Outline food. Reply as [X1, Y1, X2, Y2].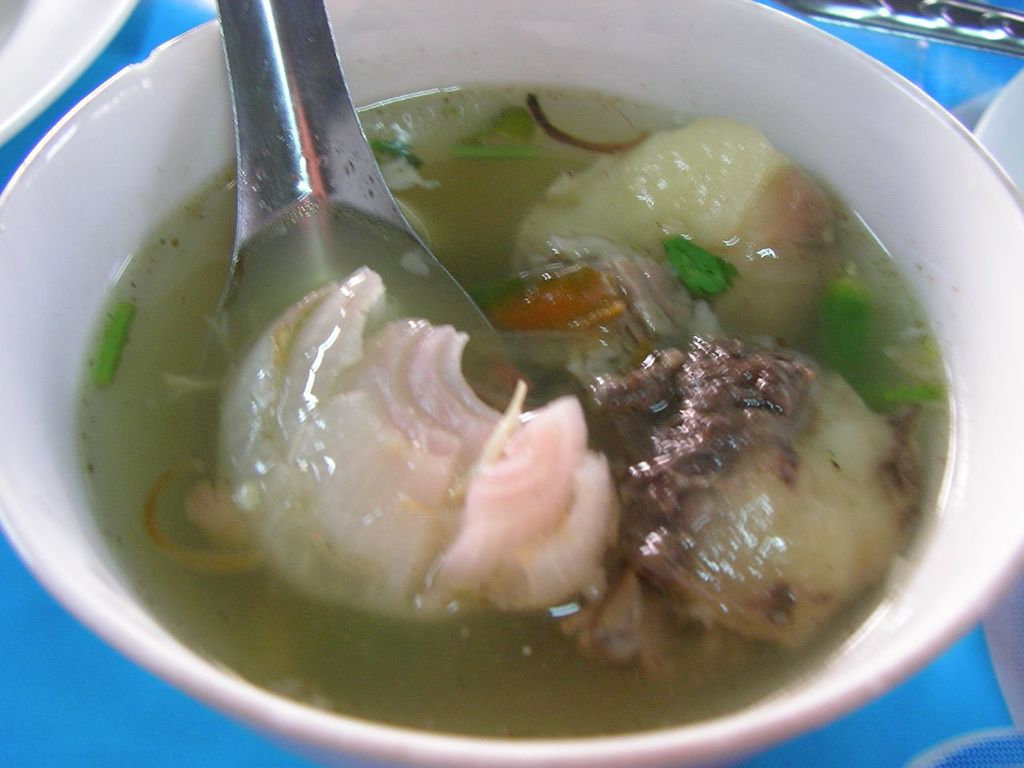
[147, 86, 938, 687].
